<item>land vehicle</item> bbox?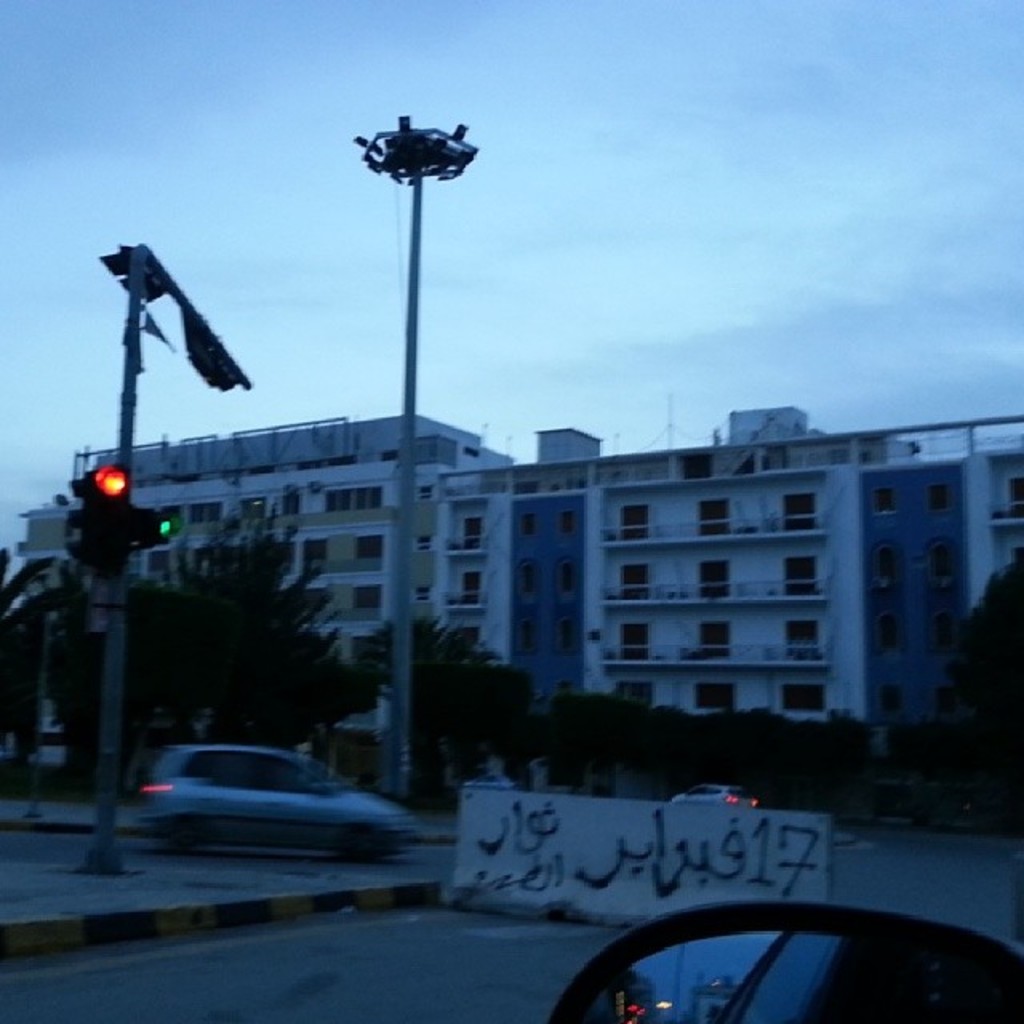
x1=144, y1=739, x2=416, y2=859
